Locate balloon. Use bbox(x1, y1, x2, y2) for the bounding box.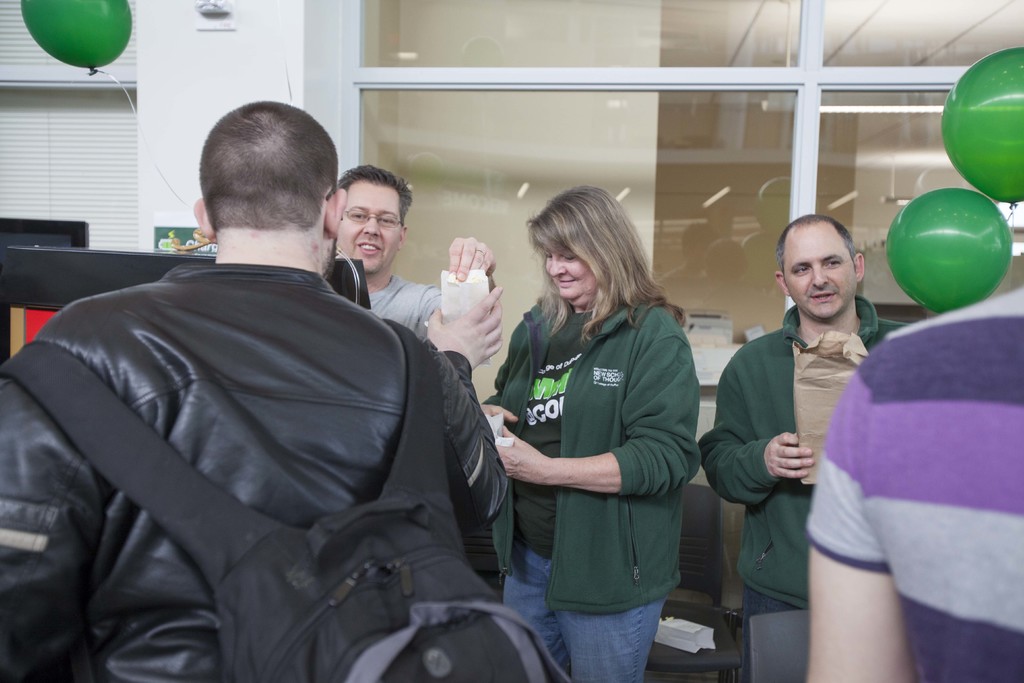
bbox(939, 39, 1021, 205).
